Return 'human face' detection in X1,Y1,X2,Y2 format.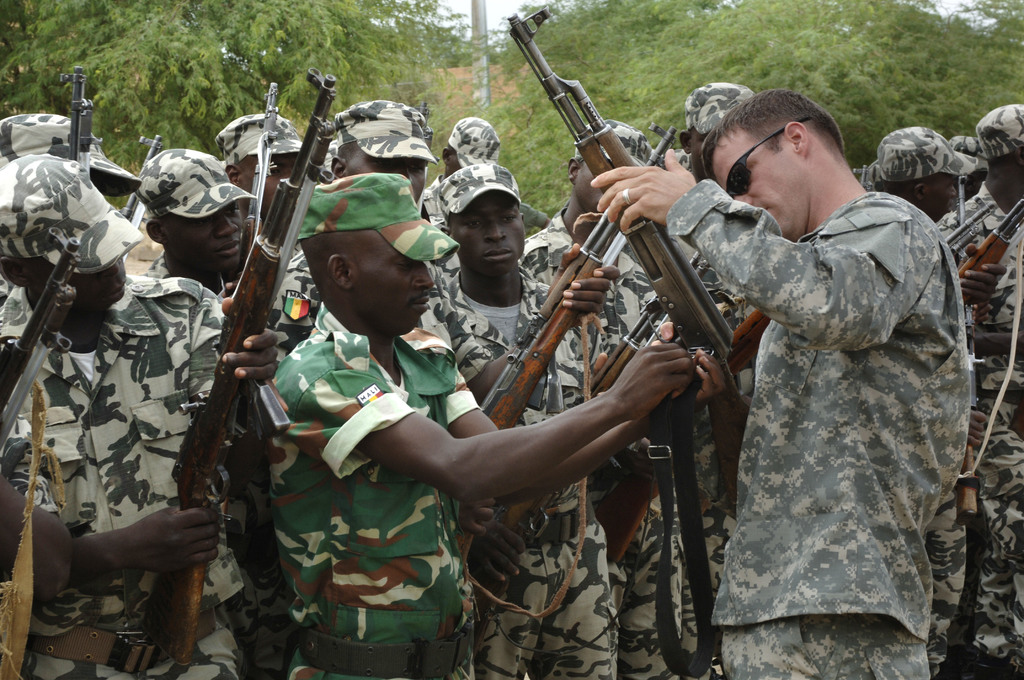
452,203,527,282.
